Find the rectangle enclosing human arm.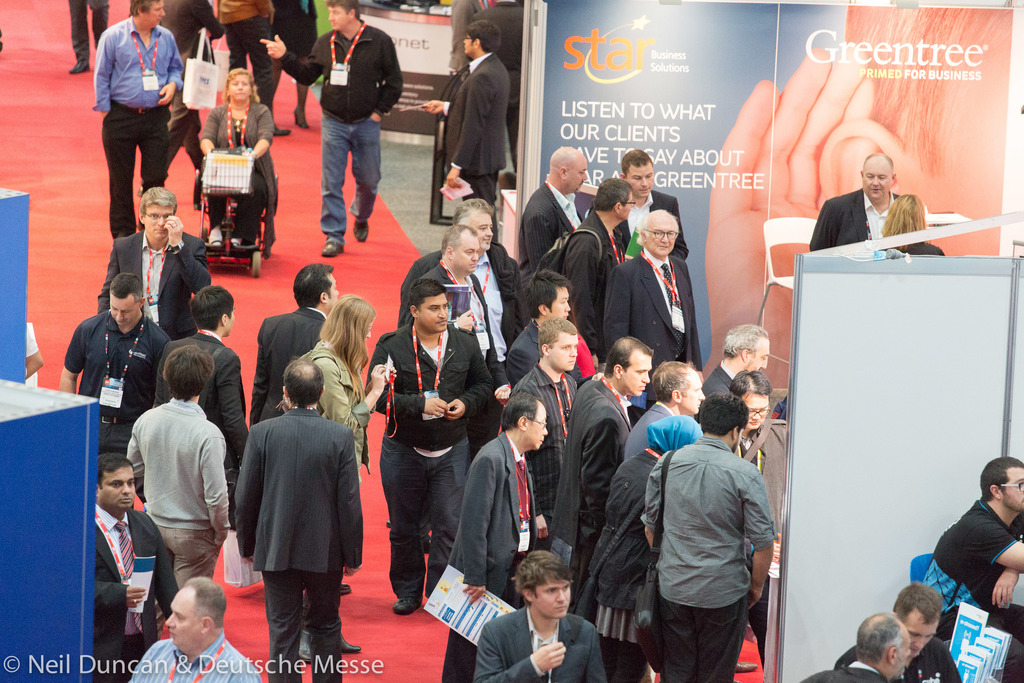
rect(518, 195, 564, 270).
